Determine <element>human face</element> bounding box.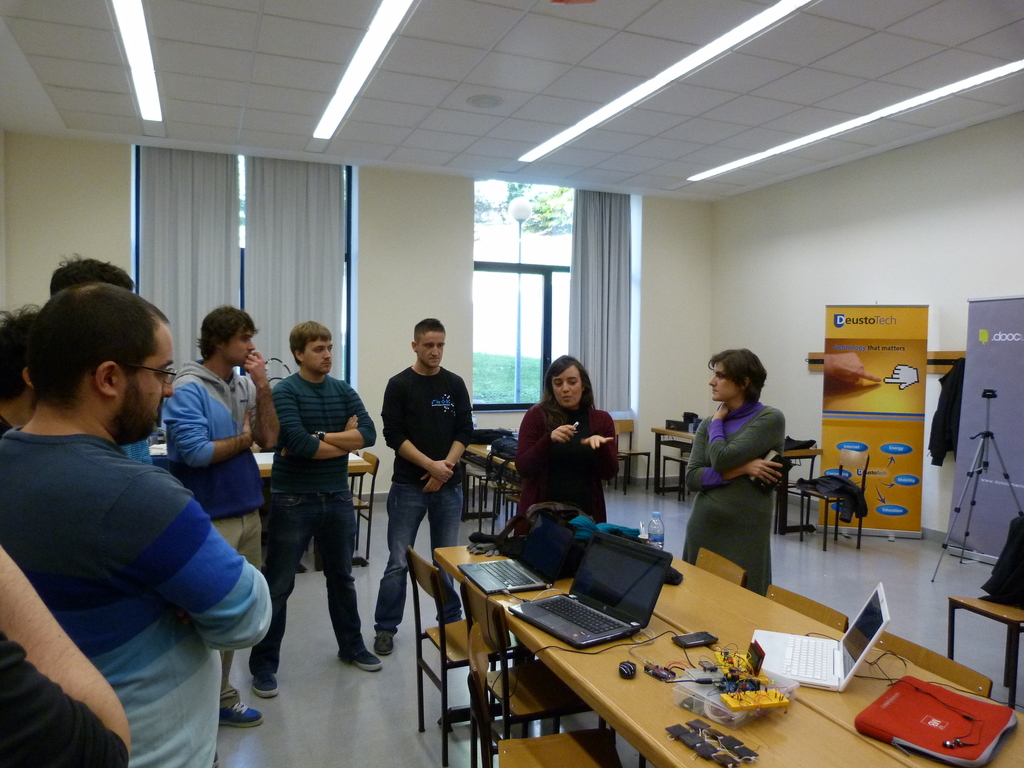
Determined: 307:342:333:376.
